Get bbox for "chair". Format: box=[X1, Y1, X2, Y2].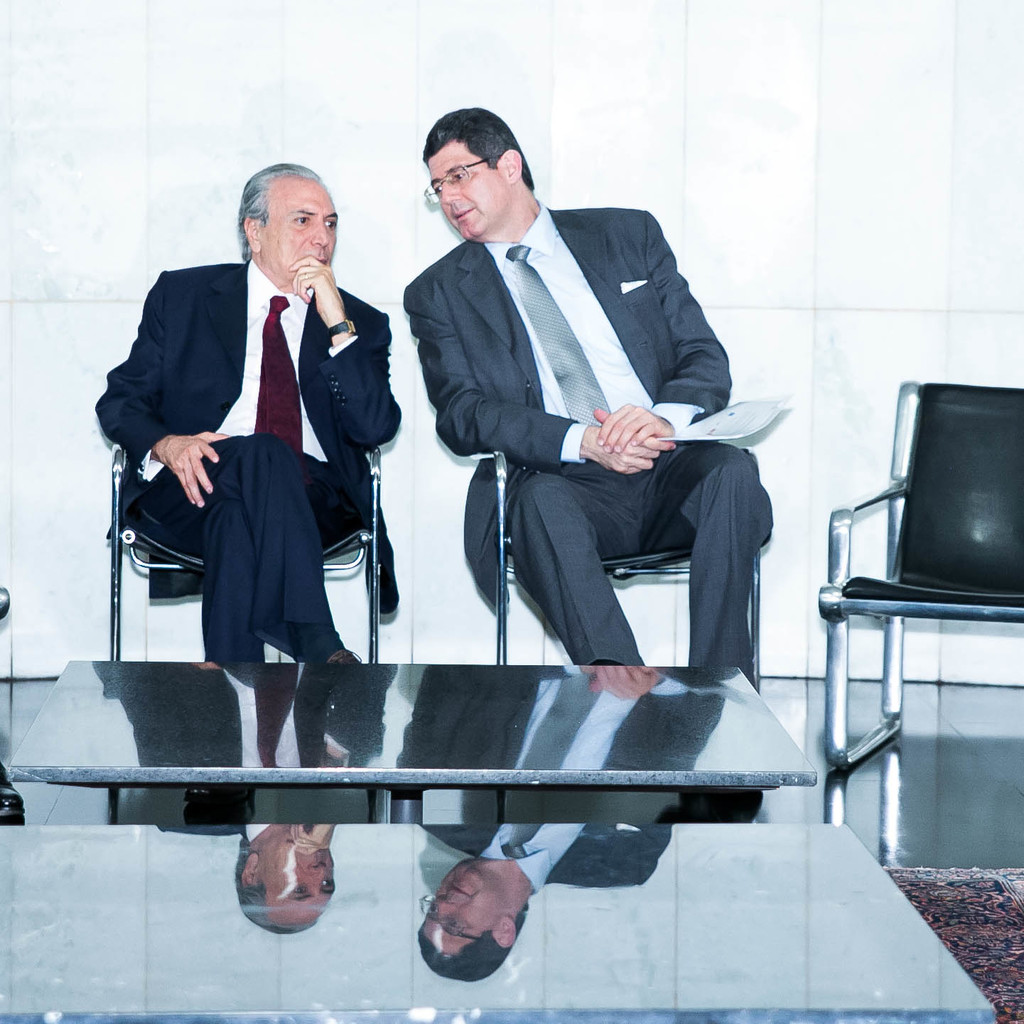
box=[485, 450, 760, 694].
